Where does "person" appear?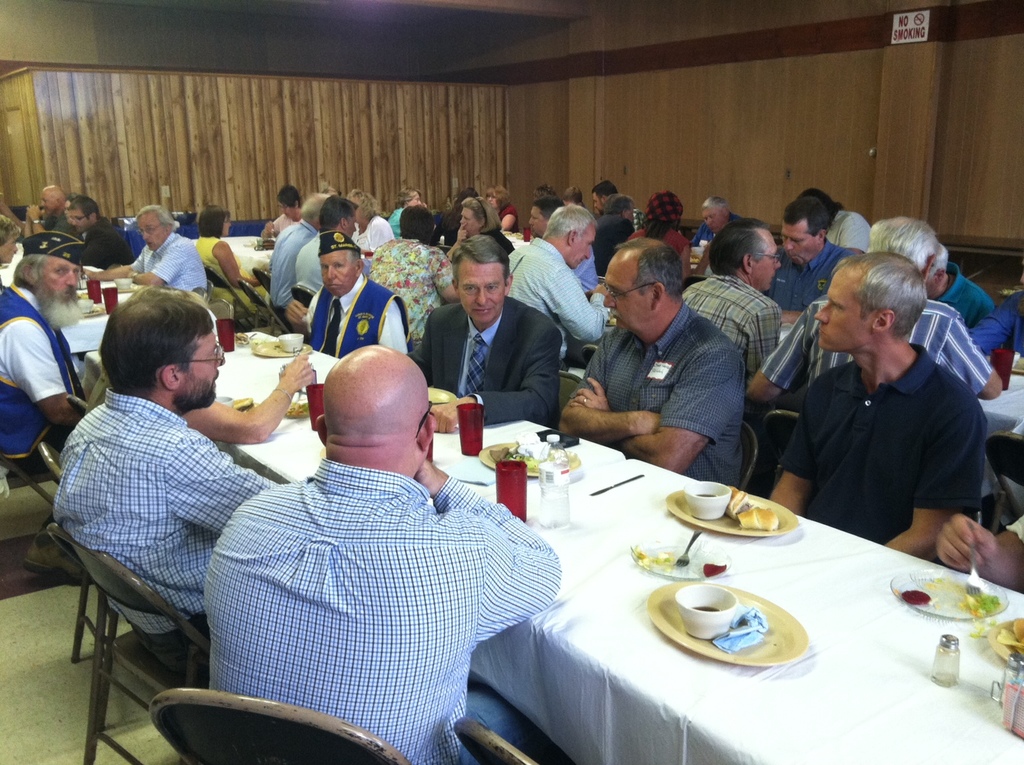
Appears at locate(49, 289, 282, 683).
